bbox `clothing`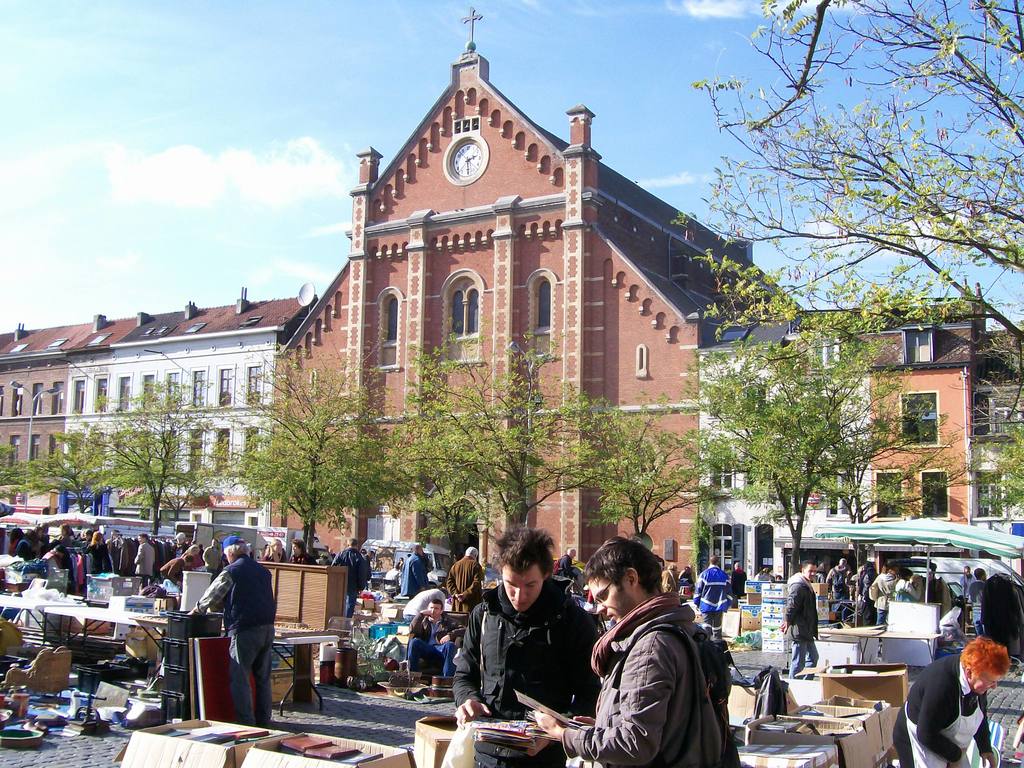
box=[407, 611, 457, 682]
